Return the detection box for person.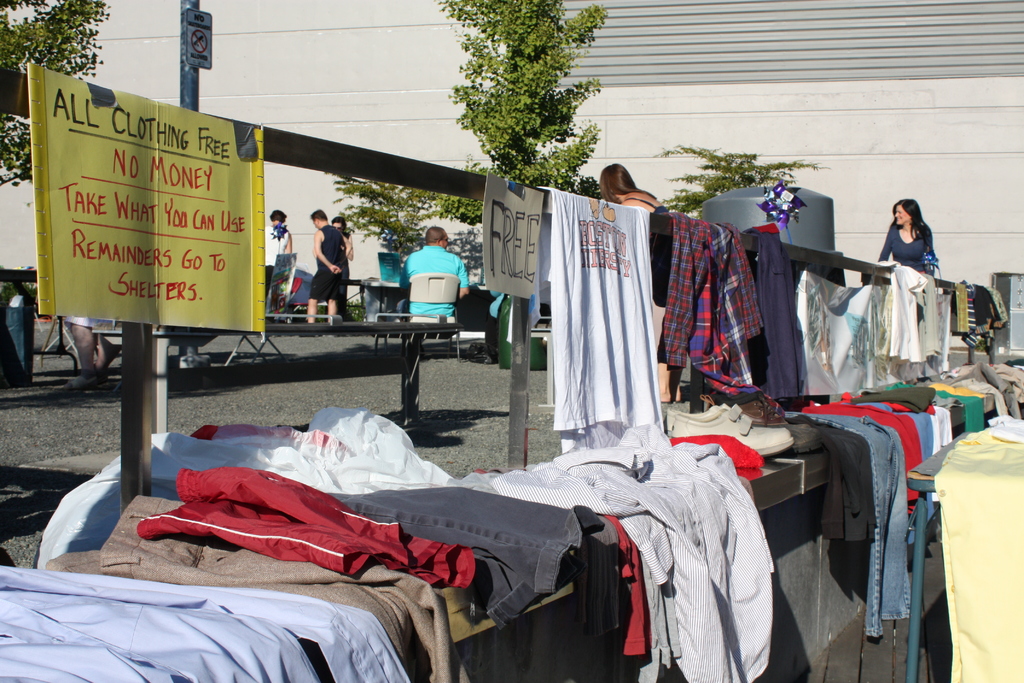
[266, 213, 294, 306].
